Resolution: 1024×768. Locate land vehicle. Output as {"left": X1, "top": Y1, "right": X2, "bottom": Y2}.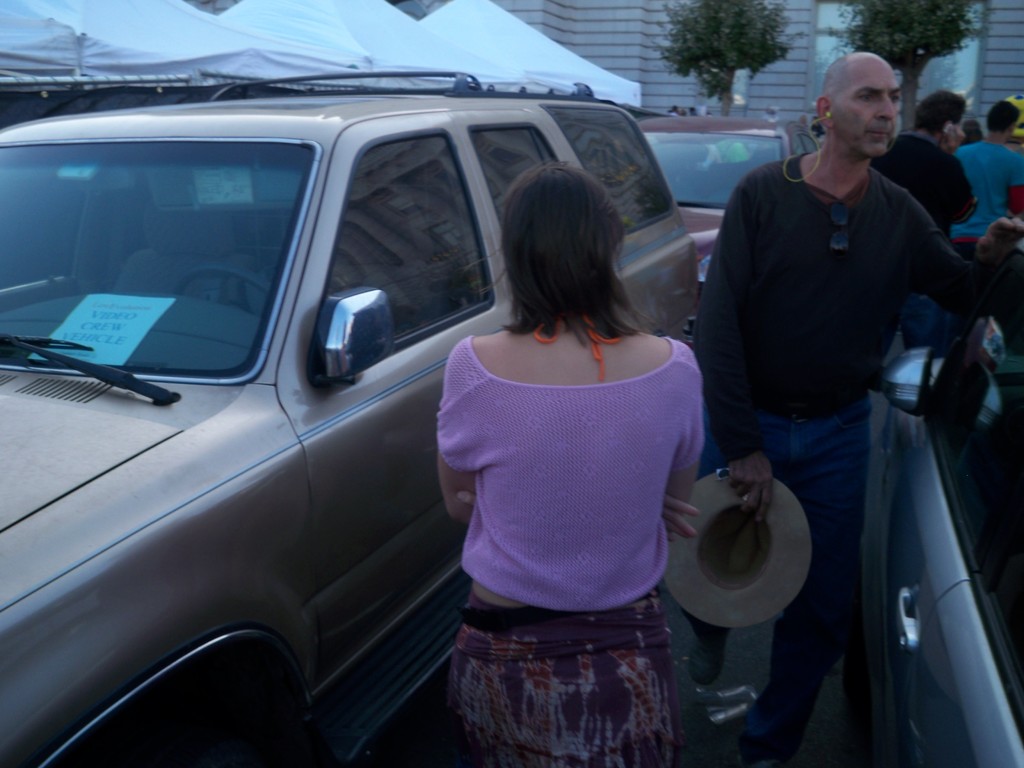
{"left": 636, "top": 111, "right": 823, "bottom": 346}.
